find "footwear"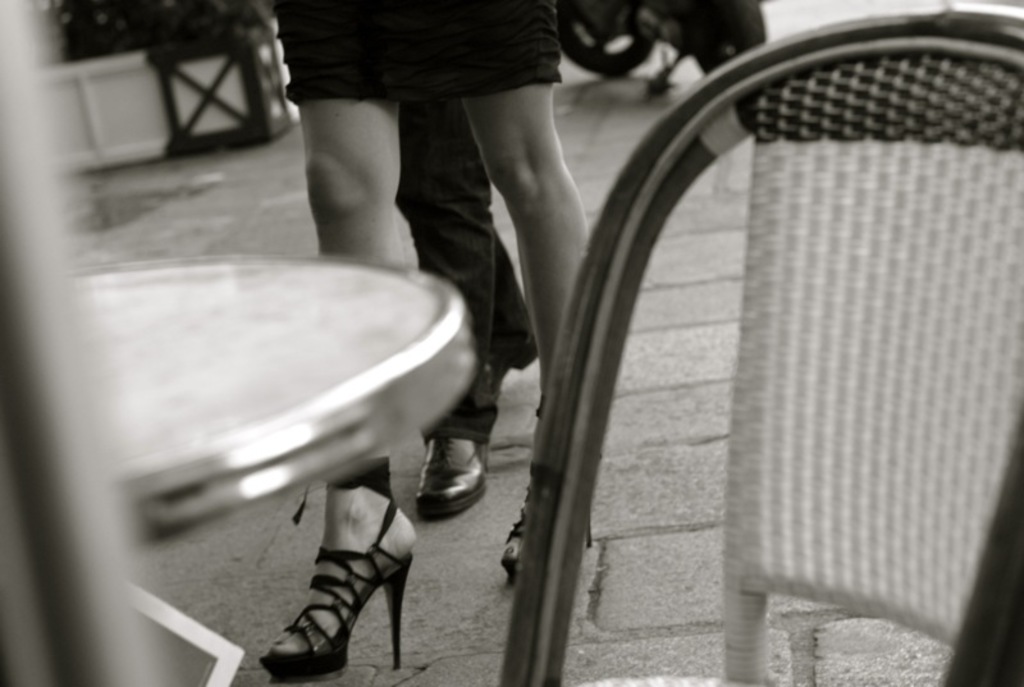
(left=494, top=398, right=604, bottom=590)
